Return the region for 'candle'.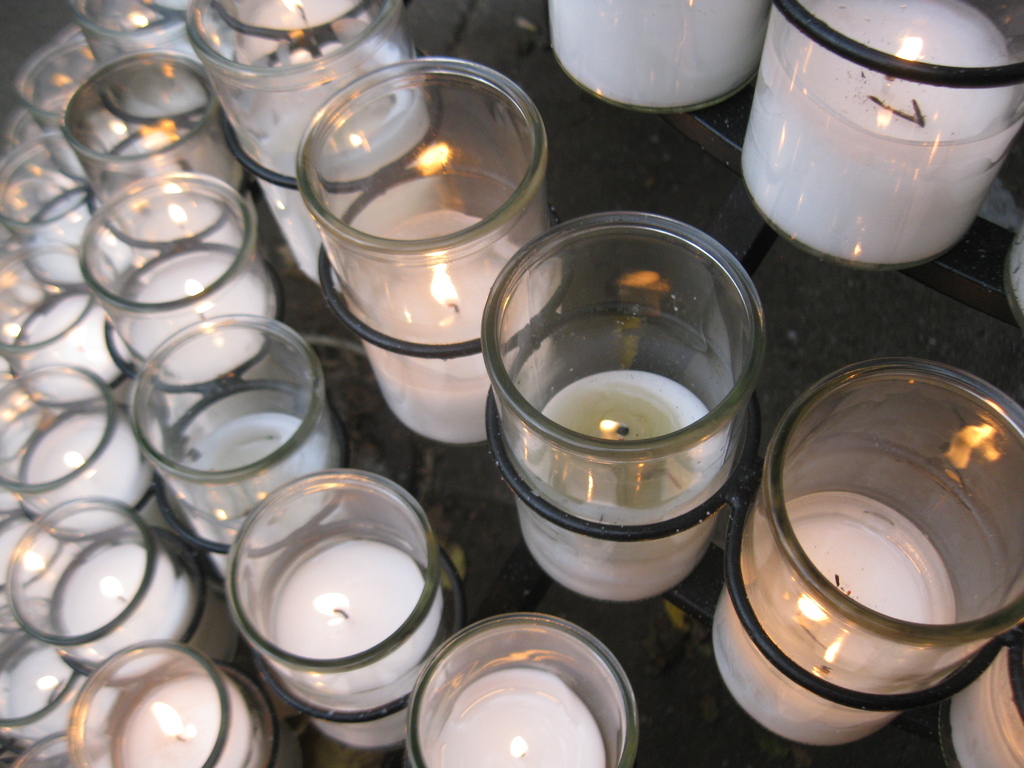
[x1=551, y1=0, x2=769, y2=106].
